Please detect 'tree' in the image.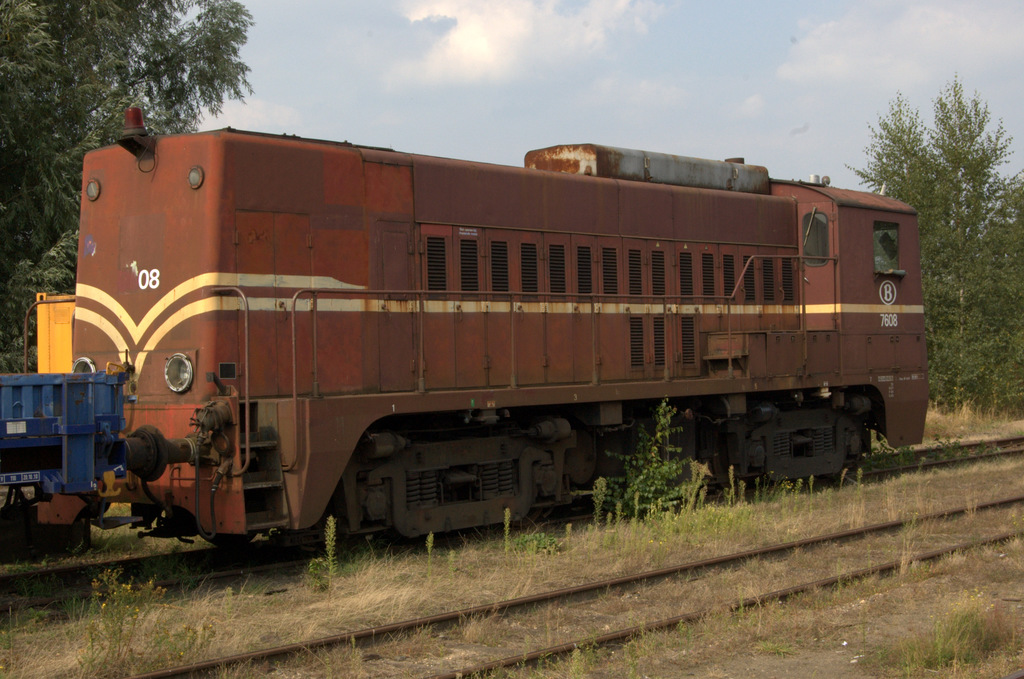
(x1=0, y1=0, x2=250, y2=347).
